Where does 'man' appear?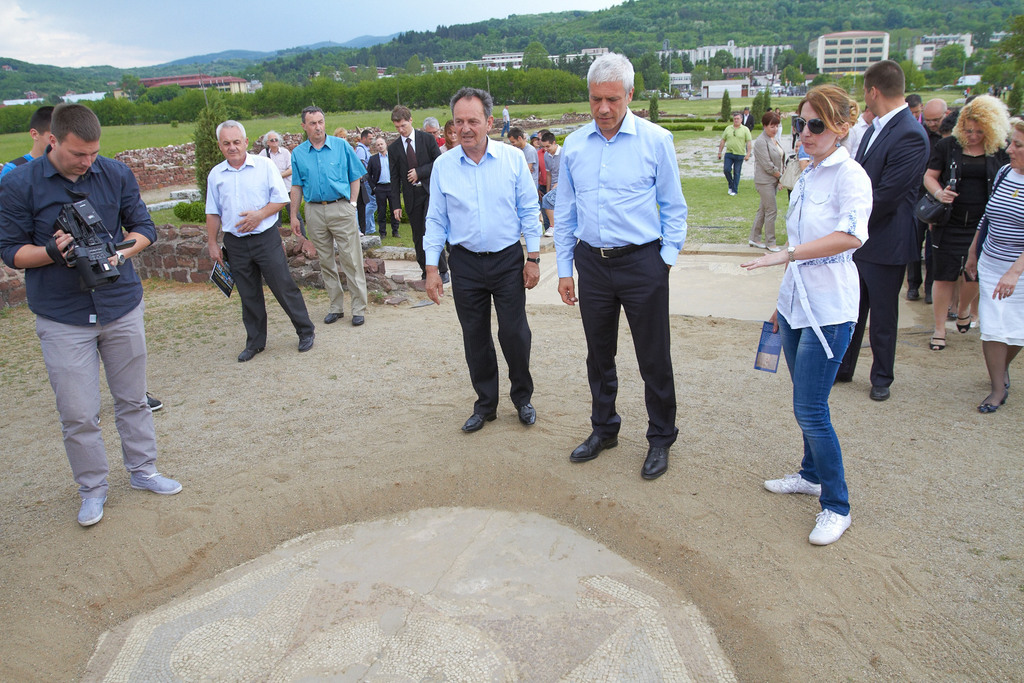
Appears at l=289, t=106, r=367, b=327.
